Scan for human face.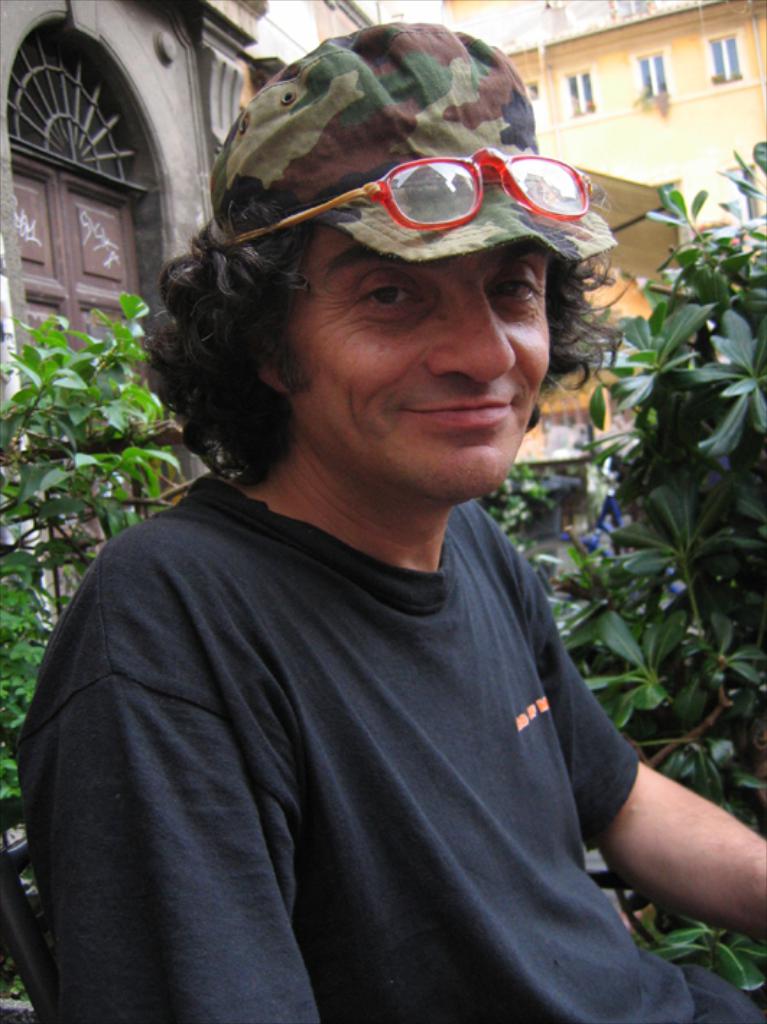
Scan result: select_region(279, 259, 563, 524).
